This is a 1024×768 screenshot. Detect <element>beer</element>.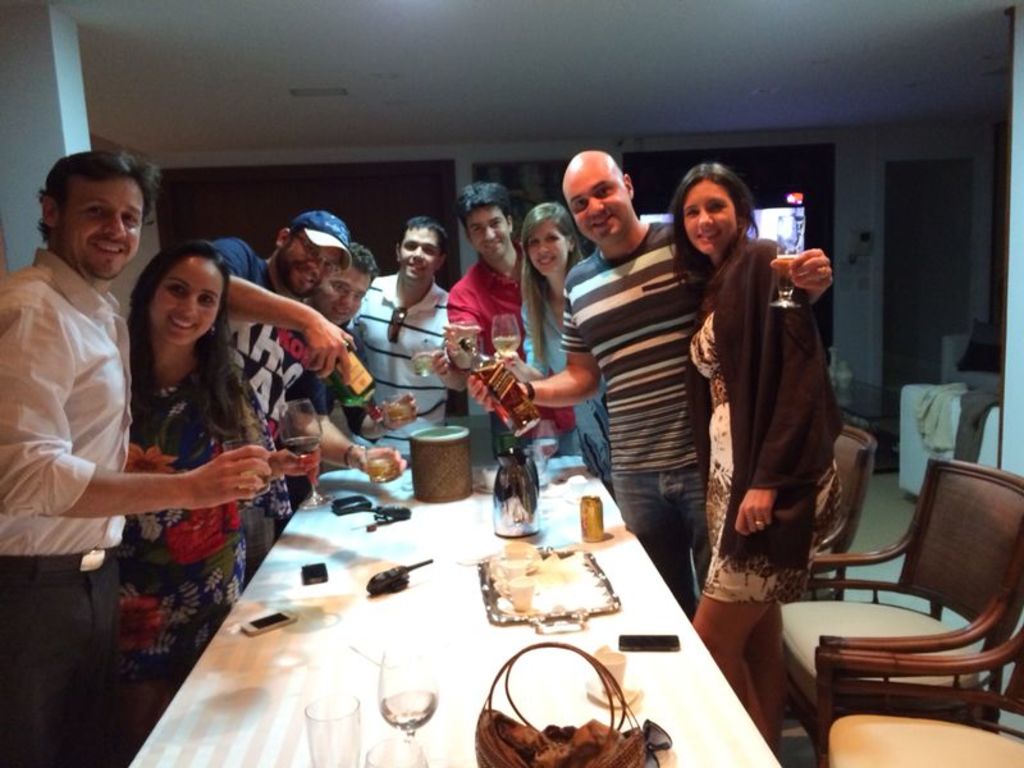
Rect(362, 451, 402, 488).
